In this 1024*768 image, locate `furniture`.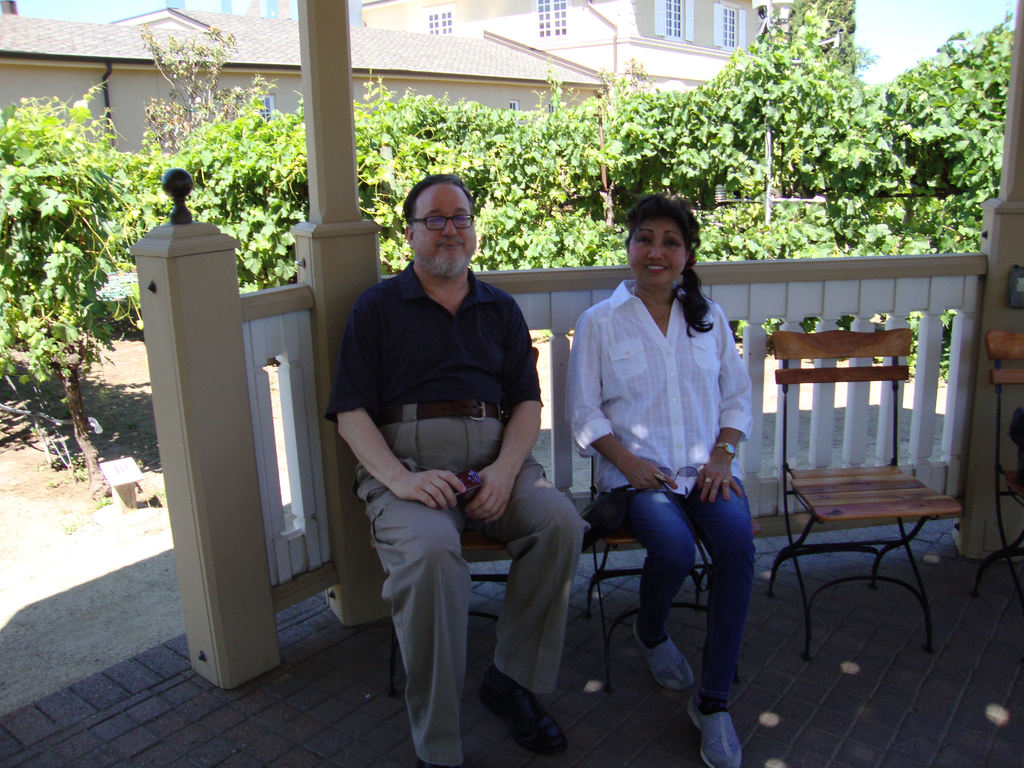
Bounding box: <box>970,328,1023,617</box>.
